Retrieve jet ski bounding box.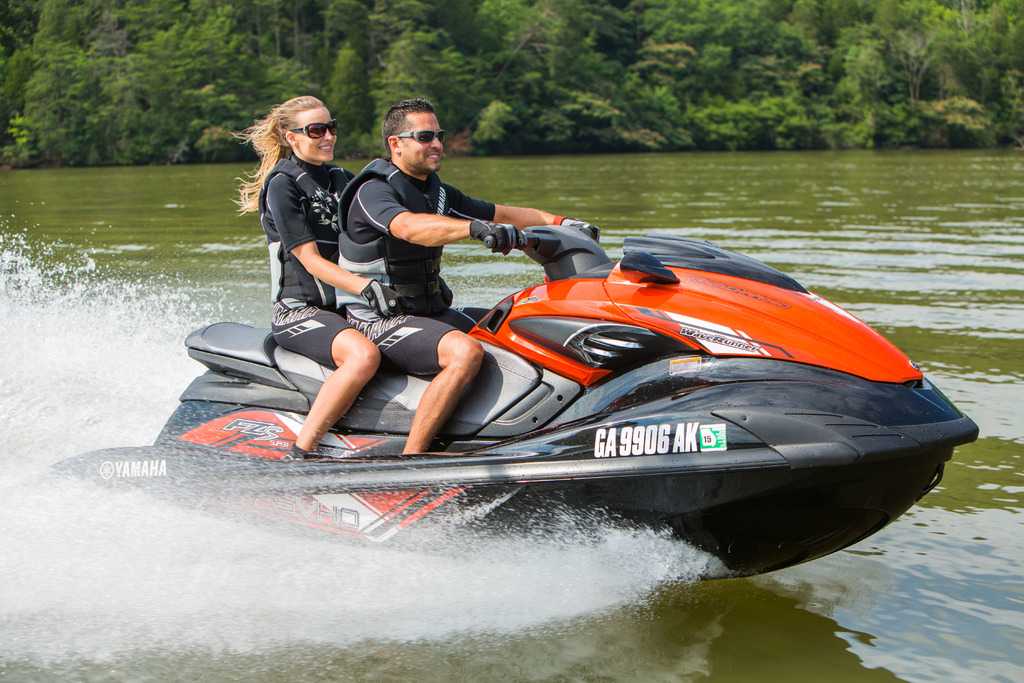
Bounding box: [left=45, top=219, right=980, bottom=584].
